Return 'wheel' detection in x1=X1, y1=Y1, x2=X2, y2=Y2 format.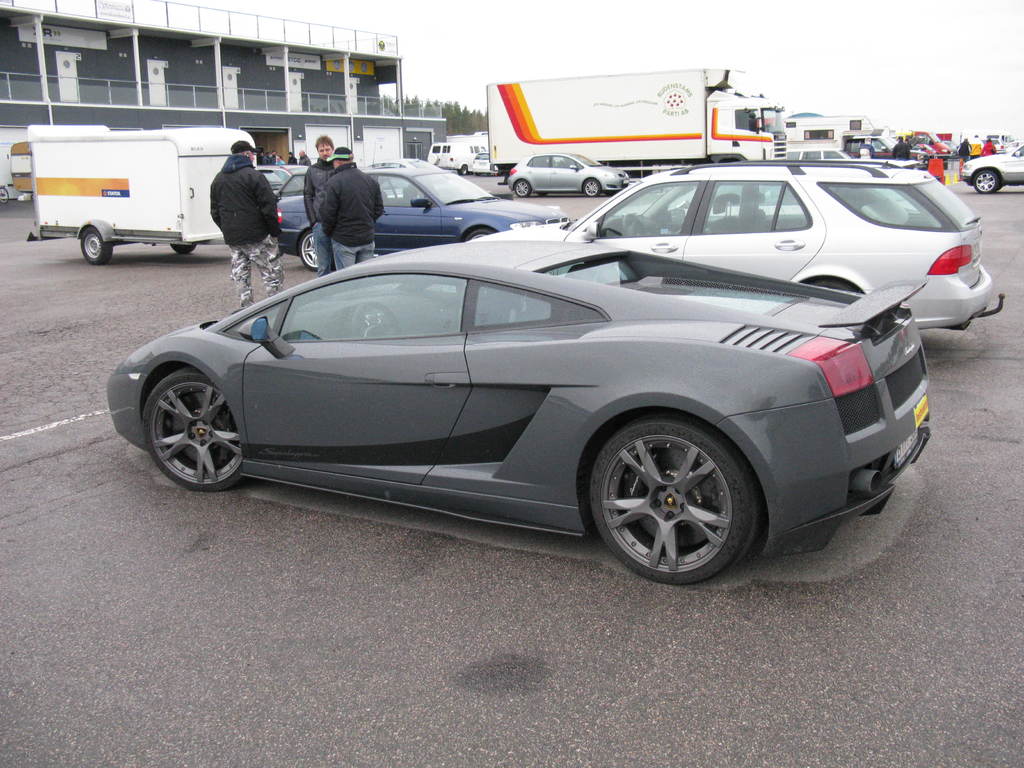
x1=300, y1=230, x2=320, y2=271.
